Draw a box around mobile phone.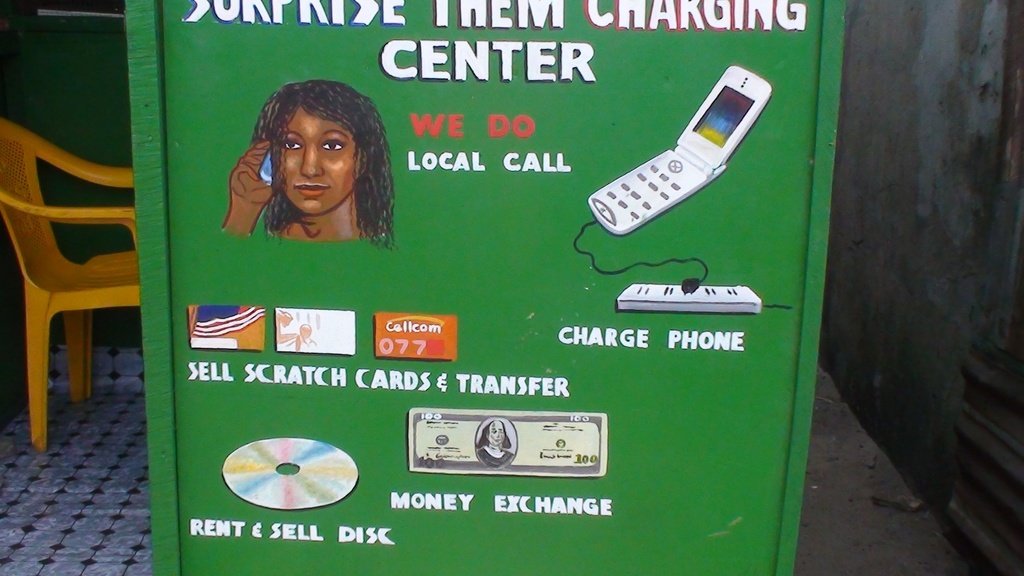
[left=257, top=150, right=272, bottom=187].
